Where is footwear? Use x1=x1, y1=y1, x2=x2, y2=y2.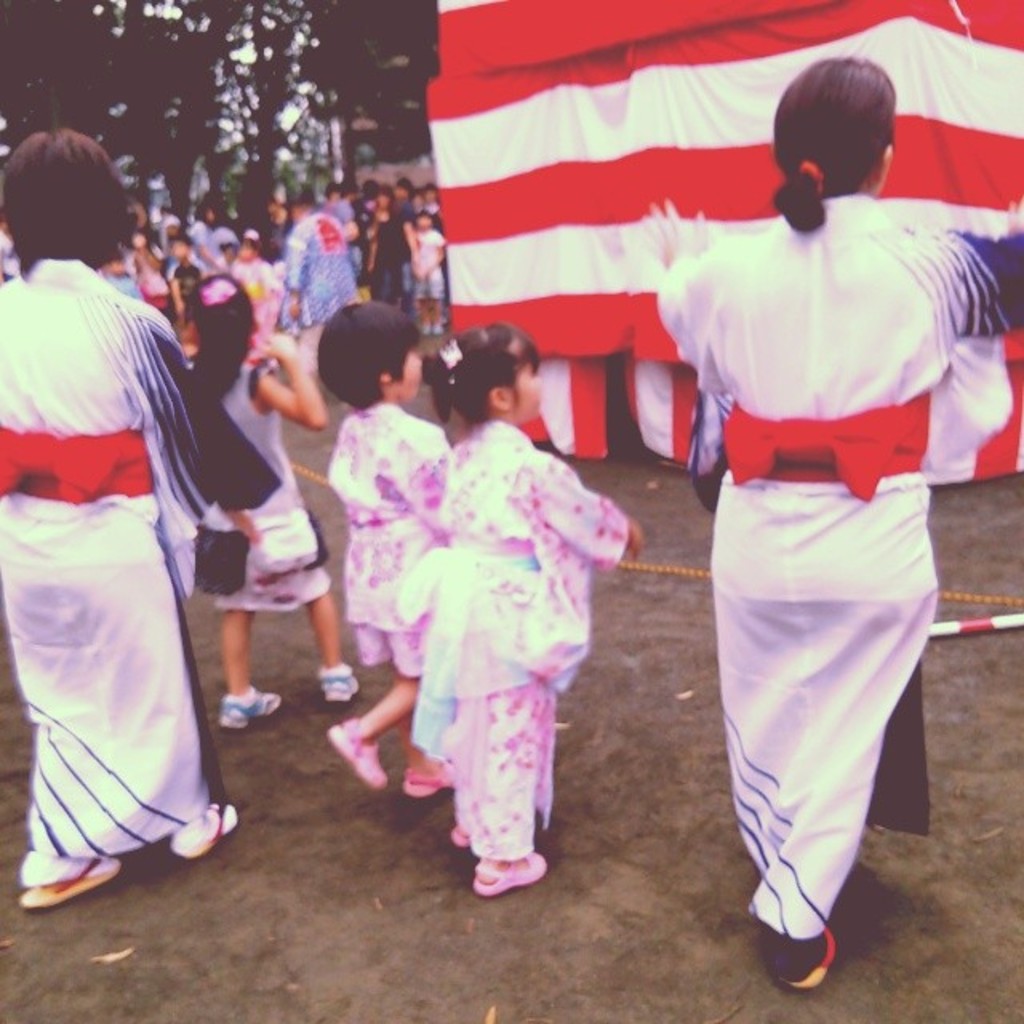
x1=18, y1=853, x2=120, y2=907.
